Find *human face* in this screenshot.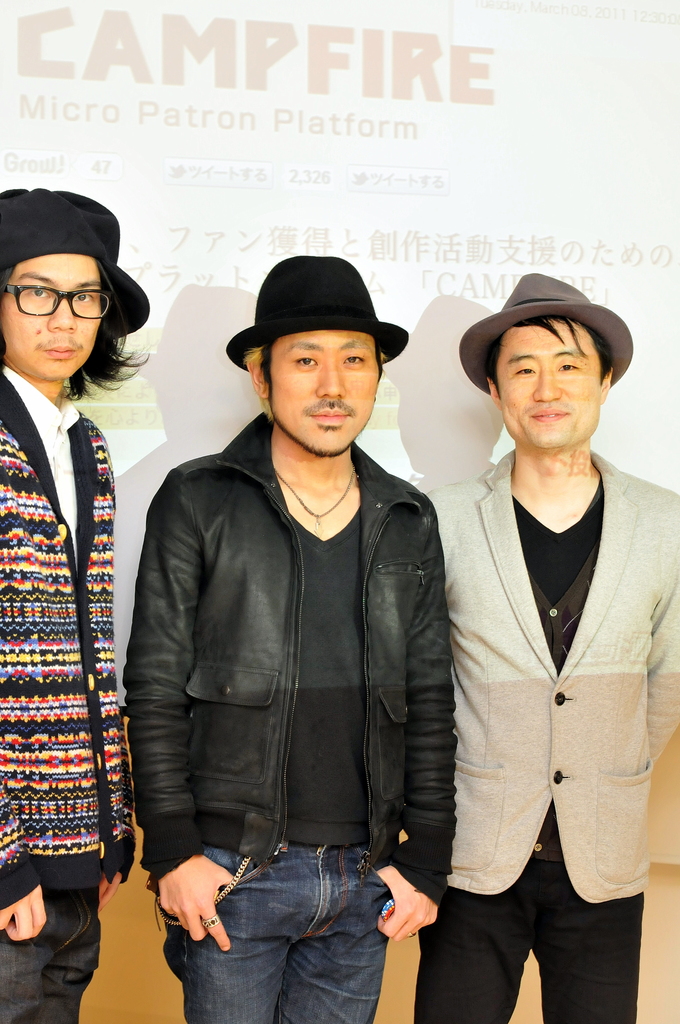
The bounding box for *human face* is [left=0, top=248, right=107, bottom=383].
